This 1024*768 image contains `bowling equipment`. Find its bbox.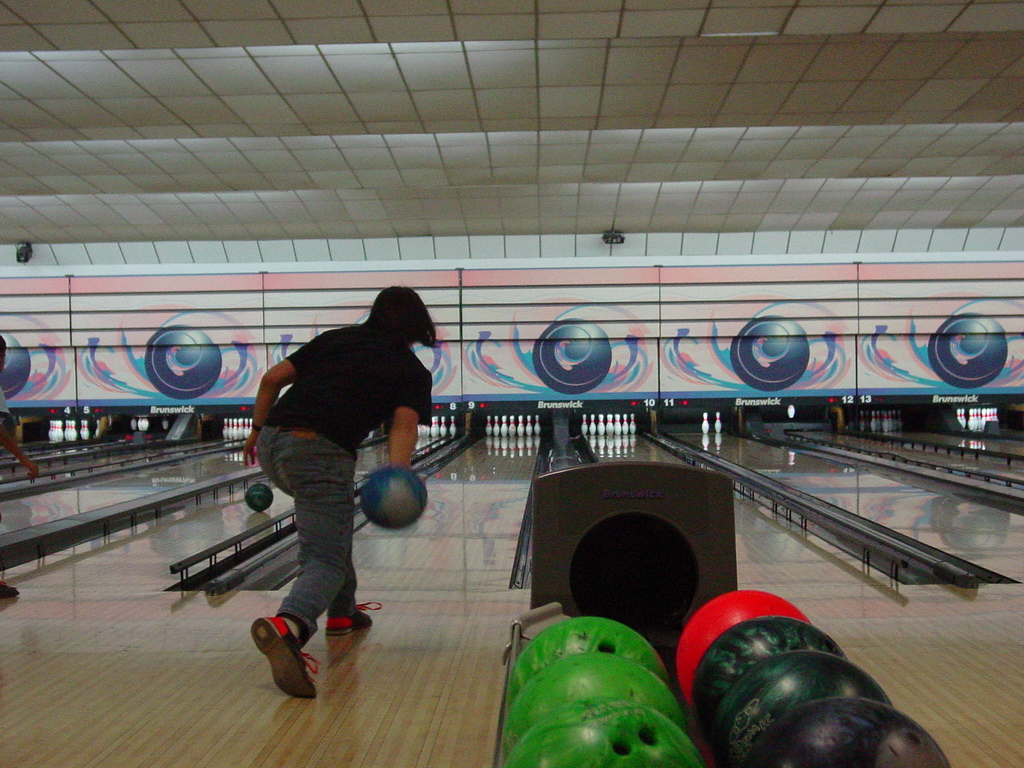
locate(433, 416, 444, 447).
